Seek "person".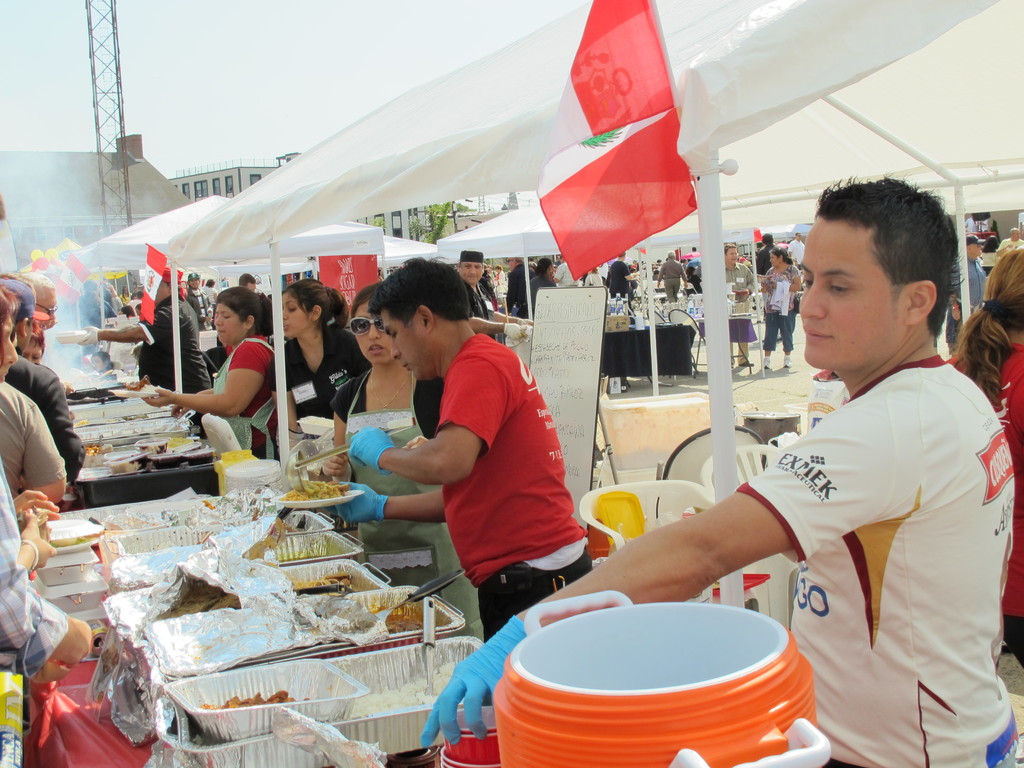
Rect(995, 224, 1020, 257).
